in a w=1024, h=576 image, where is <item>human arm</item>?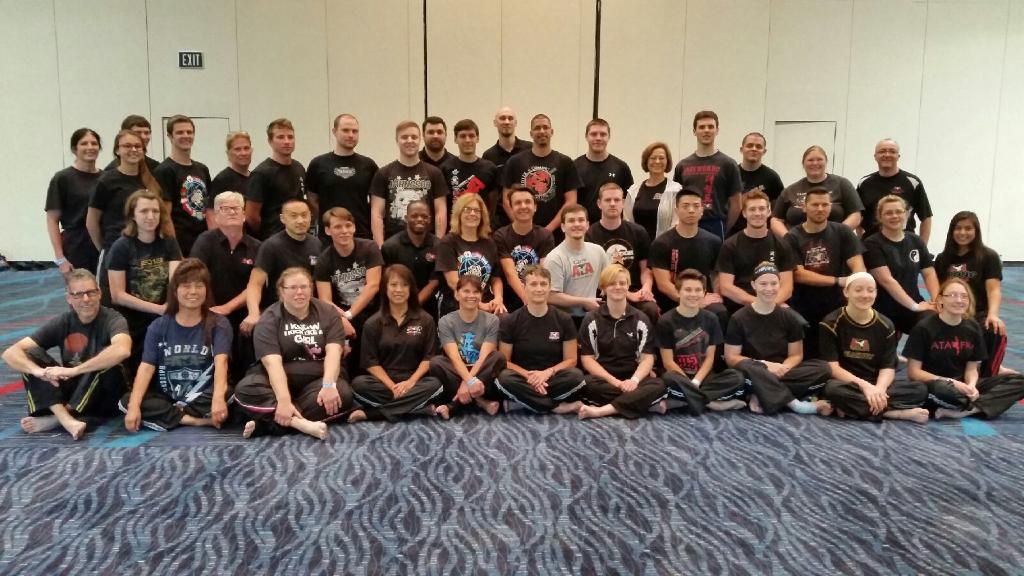
crop(498, 310, 548, 394).
